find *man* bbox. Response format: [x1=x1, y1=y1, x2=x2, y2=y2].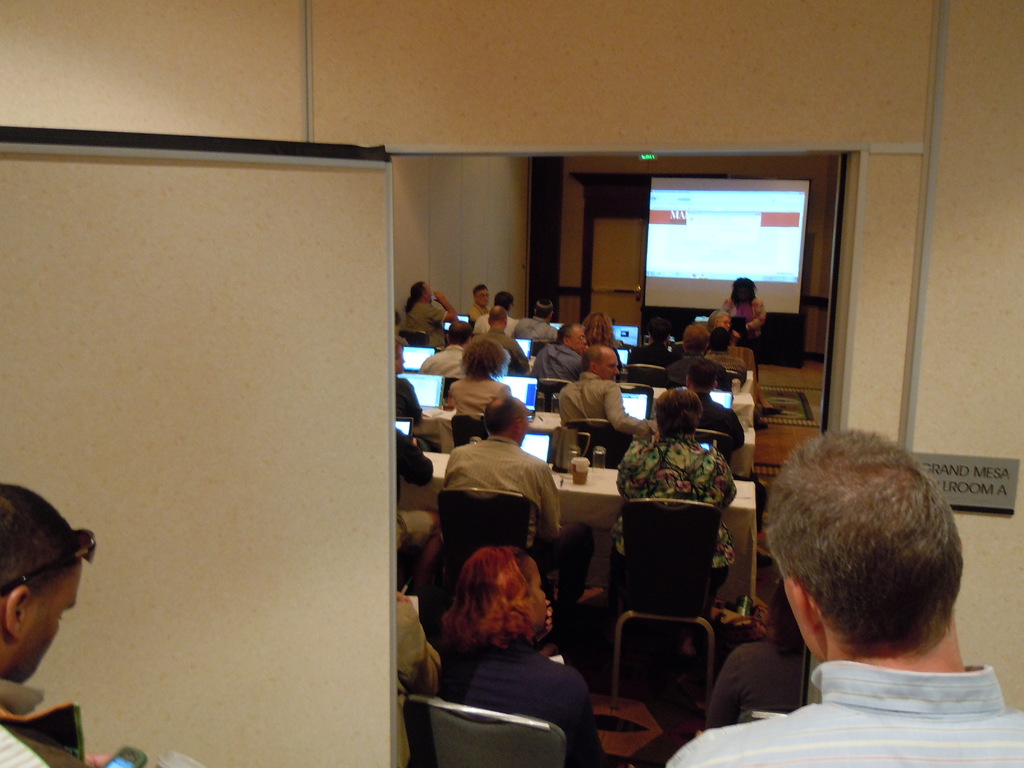
[x1=509, y1=296, x2=555, y2=341].
